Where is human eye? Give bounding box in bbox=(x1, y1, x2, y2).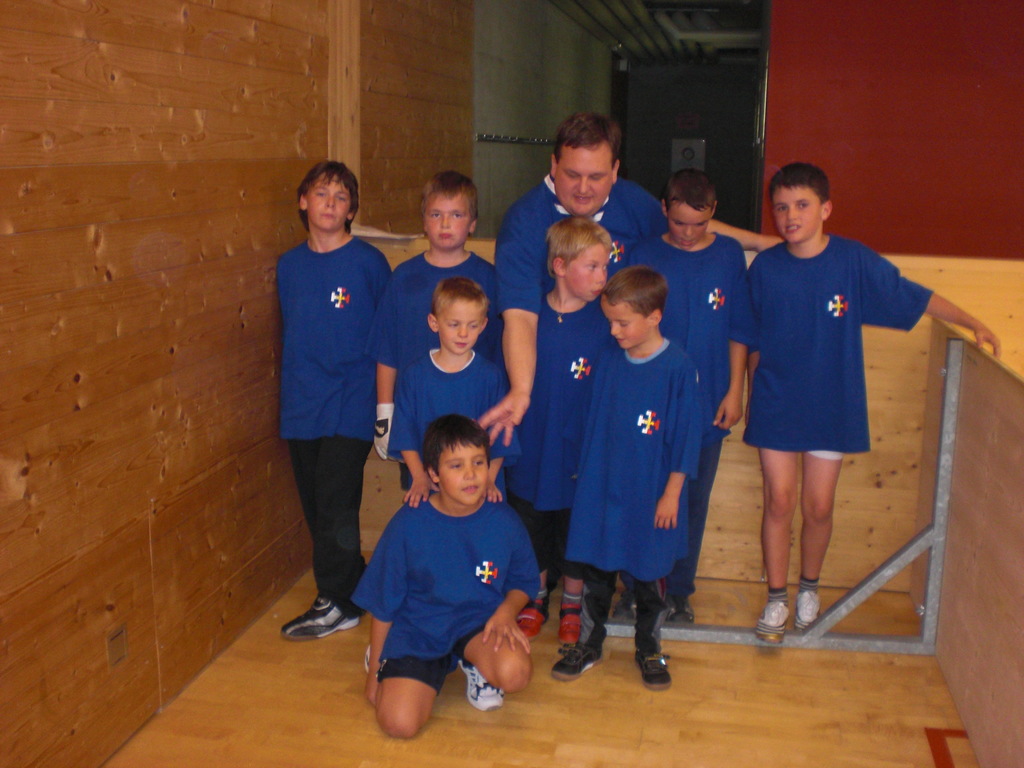
bbox=(589, 174, 603, 182).
